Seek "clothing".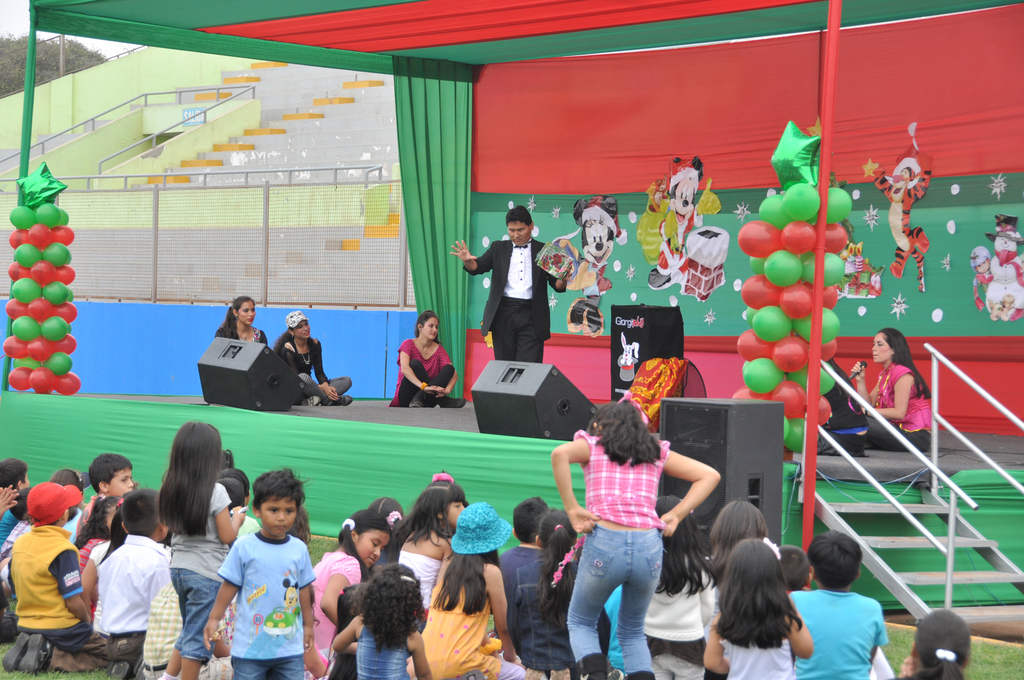
Rect(405, 555, 526, 679).
